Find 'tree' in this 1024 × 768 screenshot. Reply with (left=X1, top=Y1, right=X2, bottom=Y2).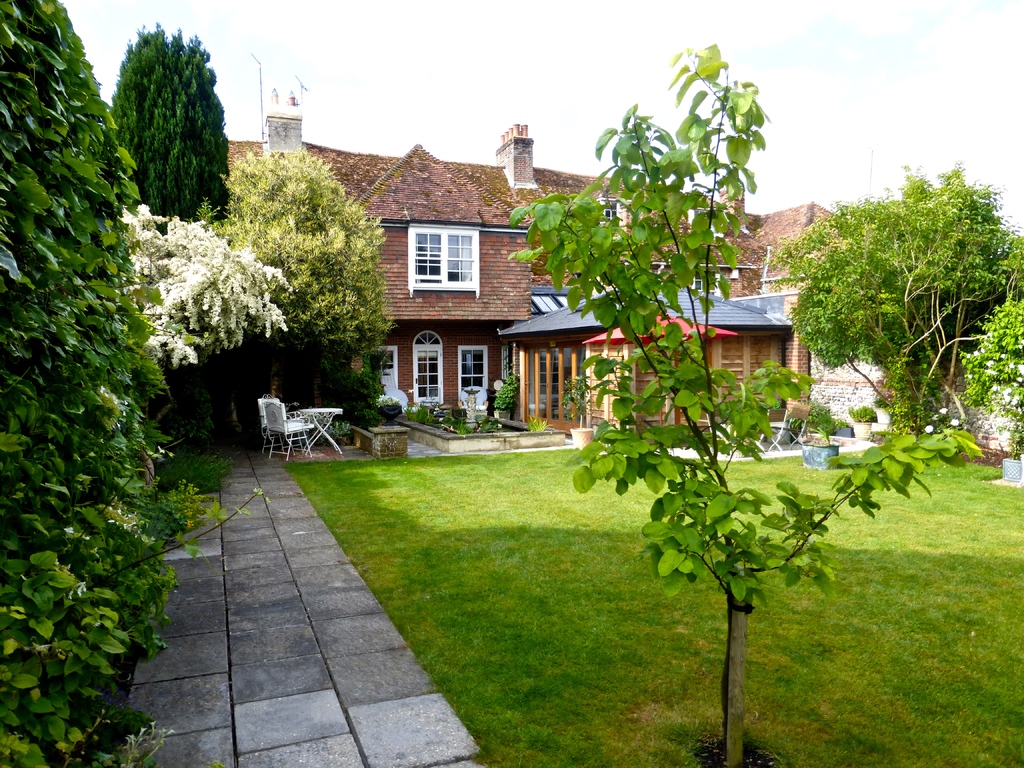
(left=514, top=36, right=989, bottom=765).
